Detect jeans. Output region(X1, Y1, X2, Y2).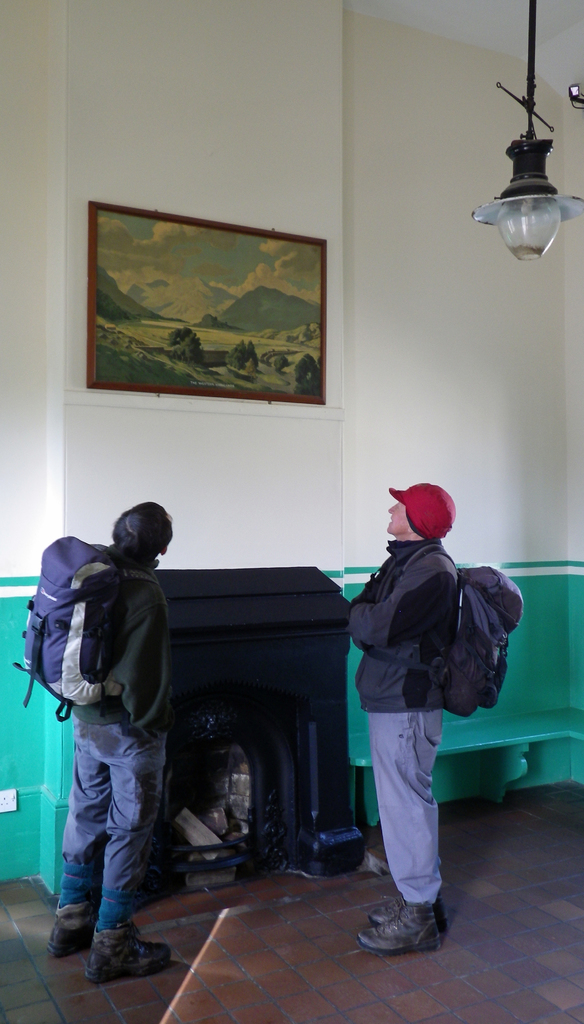
region(45, 692, 189, 977).
